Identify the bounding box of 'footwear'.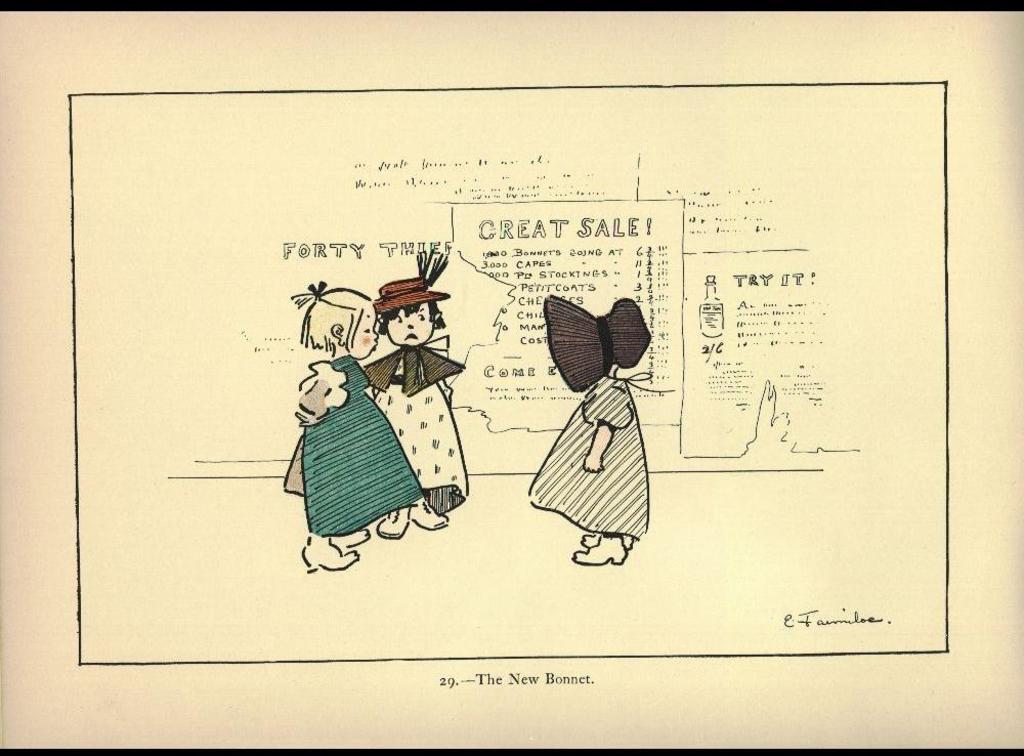
select_region(581, 530, 635, 556).
